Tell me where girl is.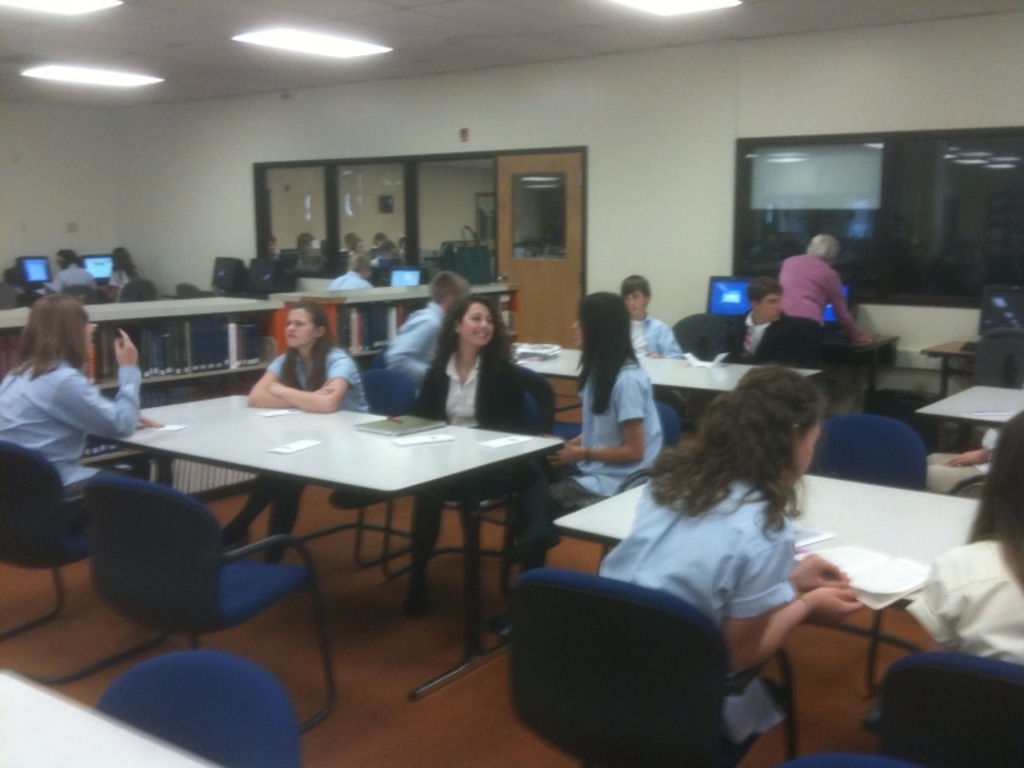
girl is at (0, 294, 160, 499).
